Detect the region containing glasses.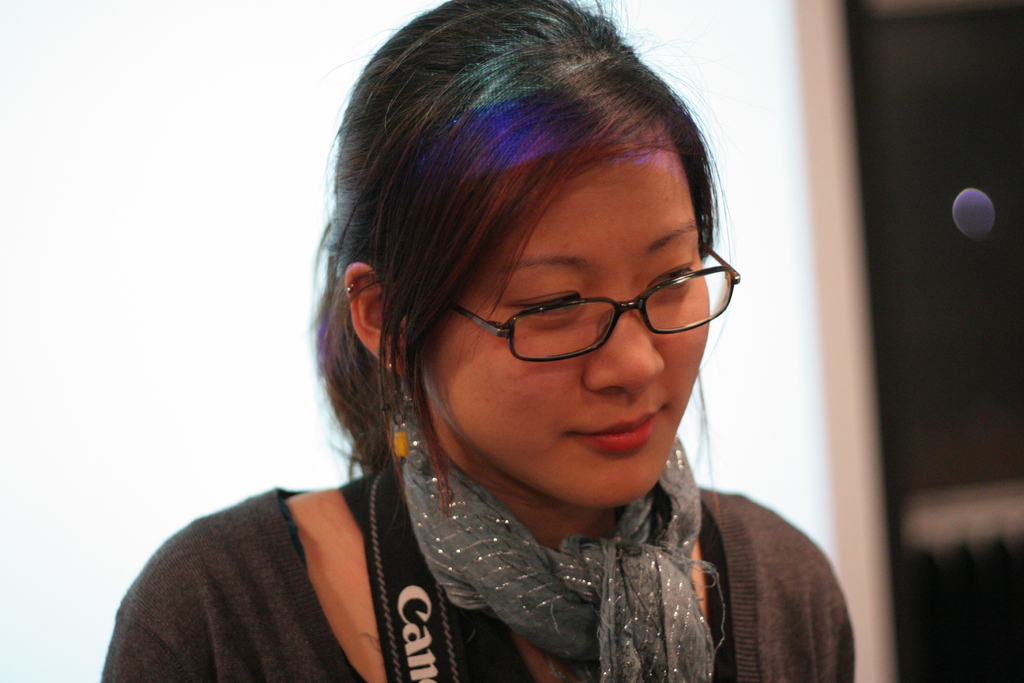
431, 249, 745, 359.
